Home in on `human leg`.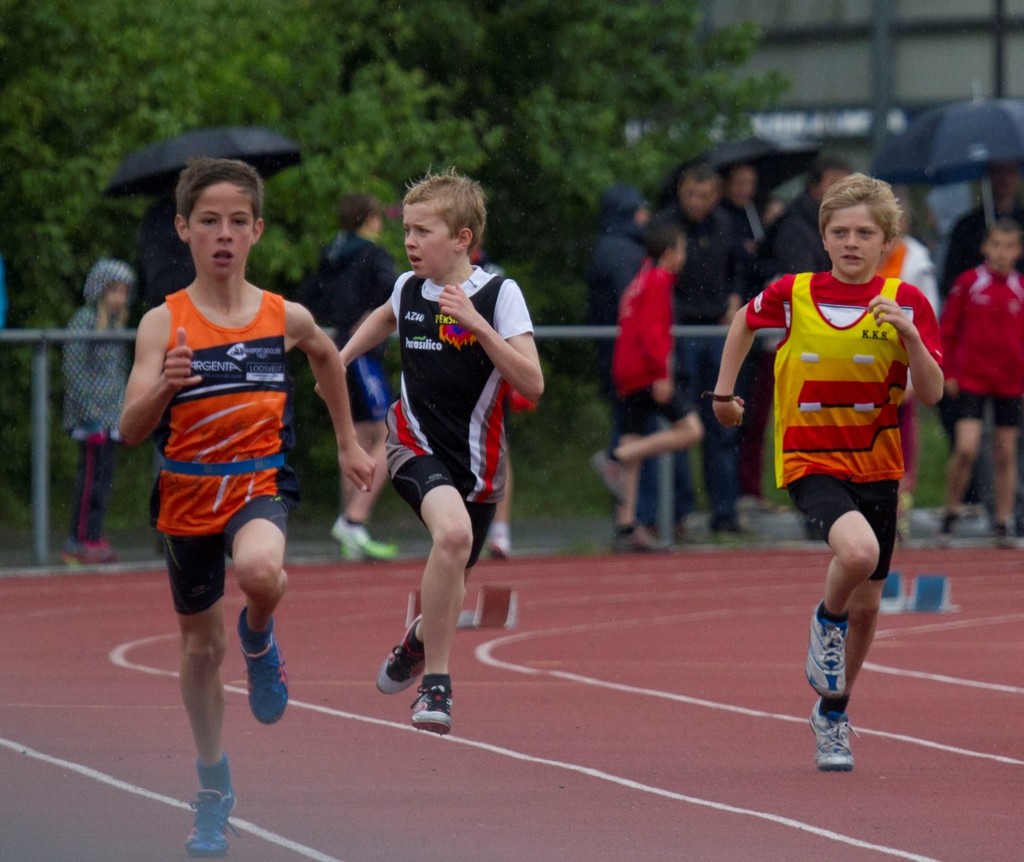
Homed in at box=[985, 392, 1022, 550].
